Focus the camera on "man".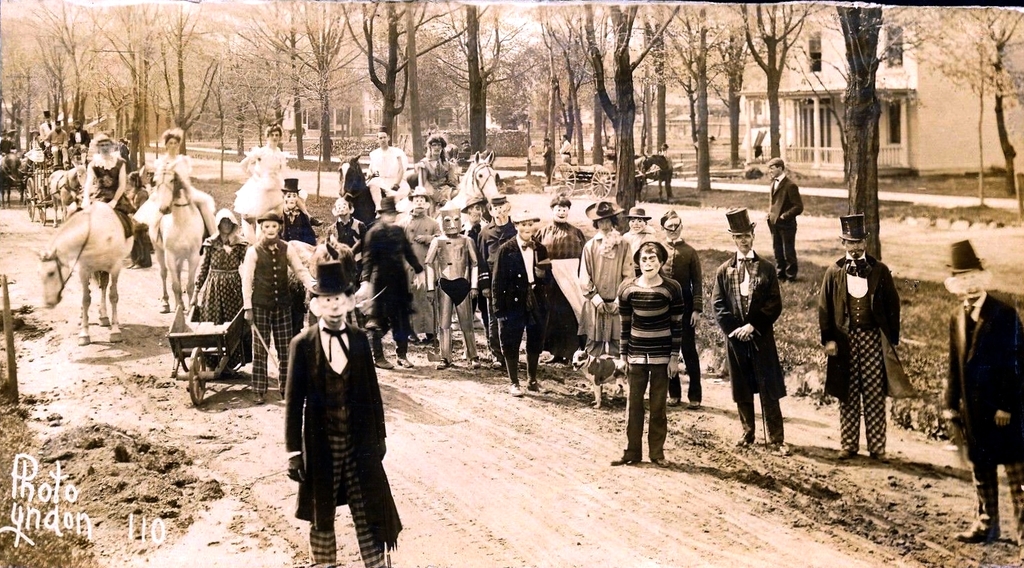
Focus region: select_region(69, 117, 90, 162).
